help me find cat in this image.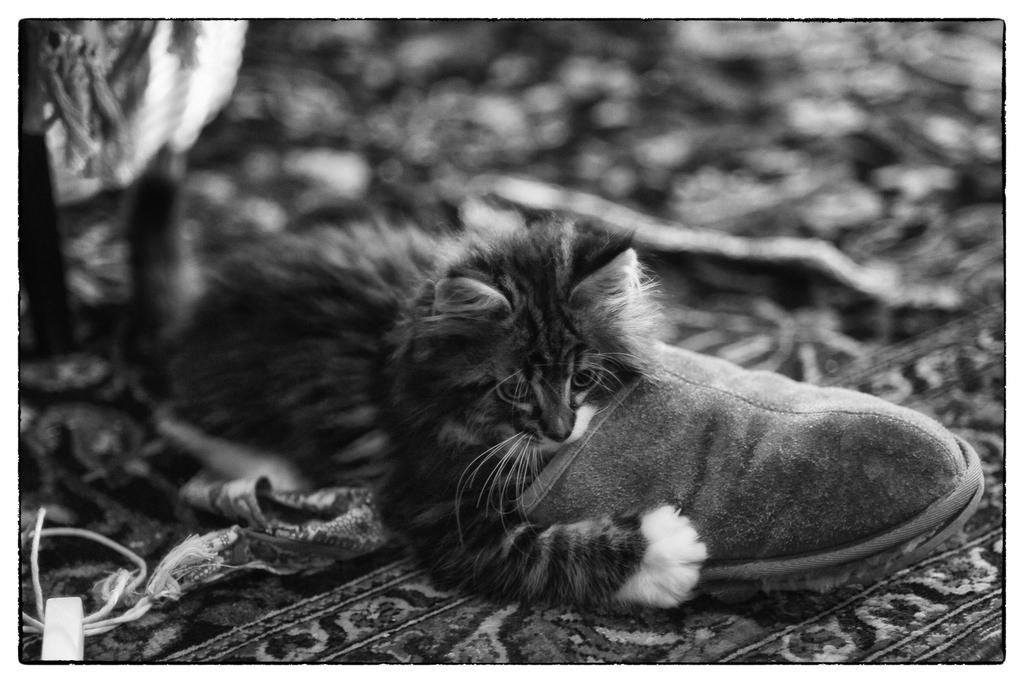
Found it: box=[109, 140, 712, 623].
